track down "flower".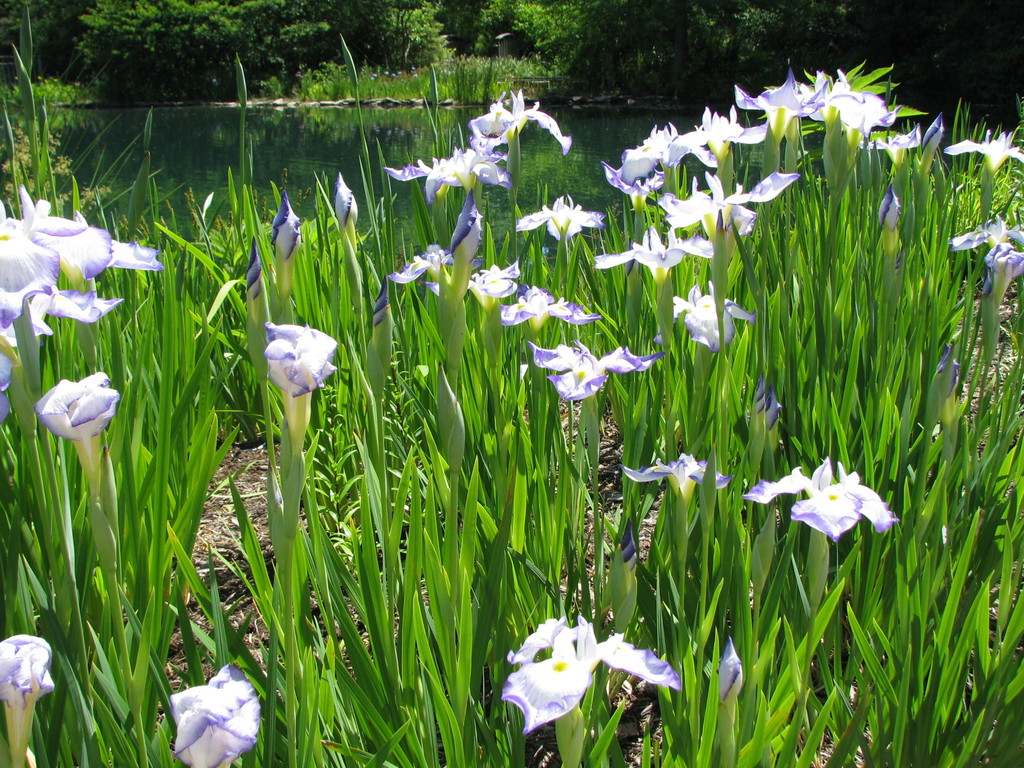
Tracked to l=337, t=165, r=358, b=230.
